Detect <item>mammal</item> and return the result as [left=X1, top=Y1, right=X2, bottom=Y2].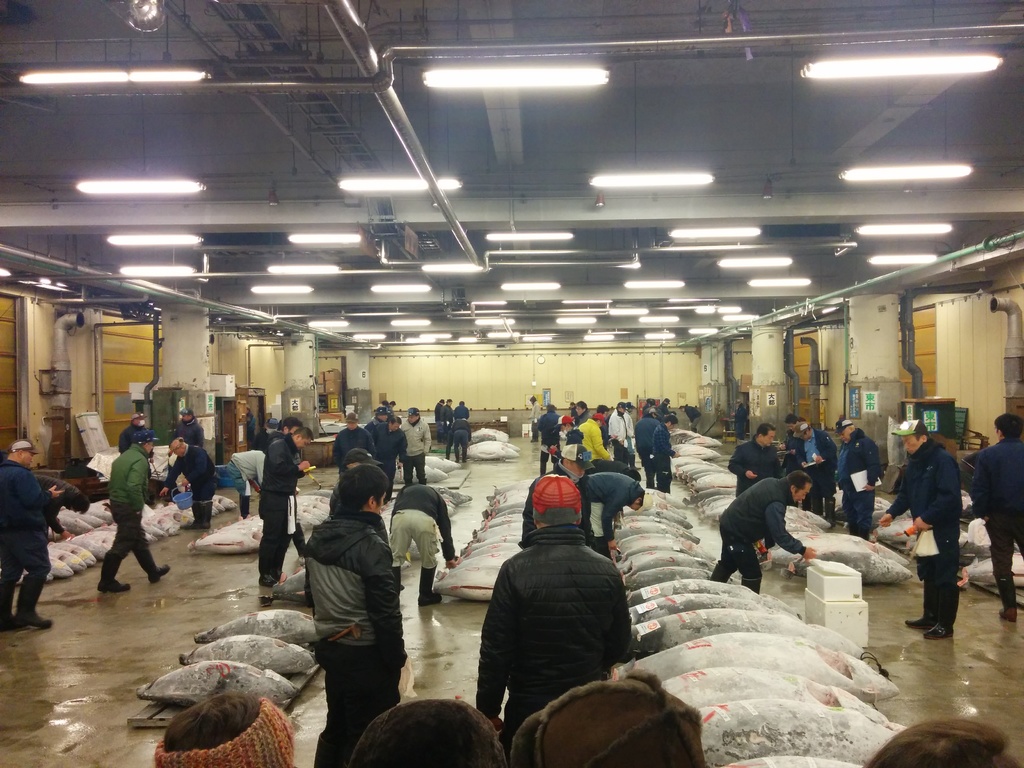
[left=0, top=438, right=74, bottom=633].
